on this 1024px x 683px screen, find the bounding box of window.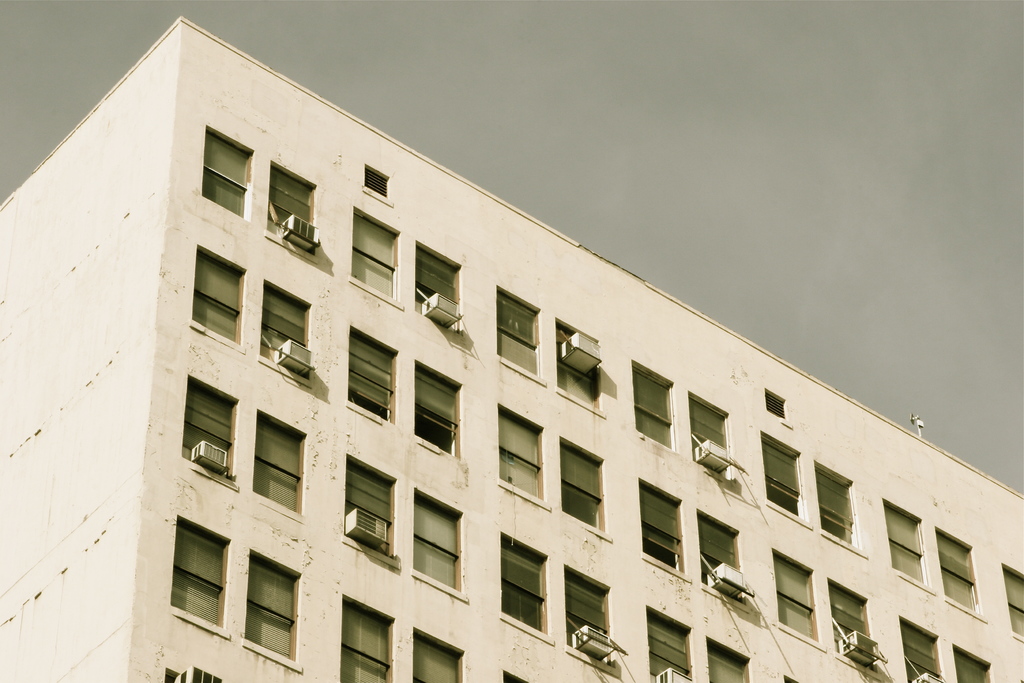
Bounding box: crop(641, 482, 689, 573).
